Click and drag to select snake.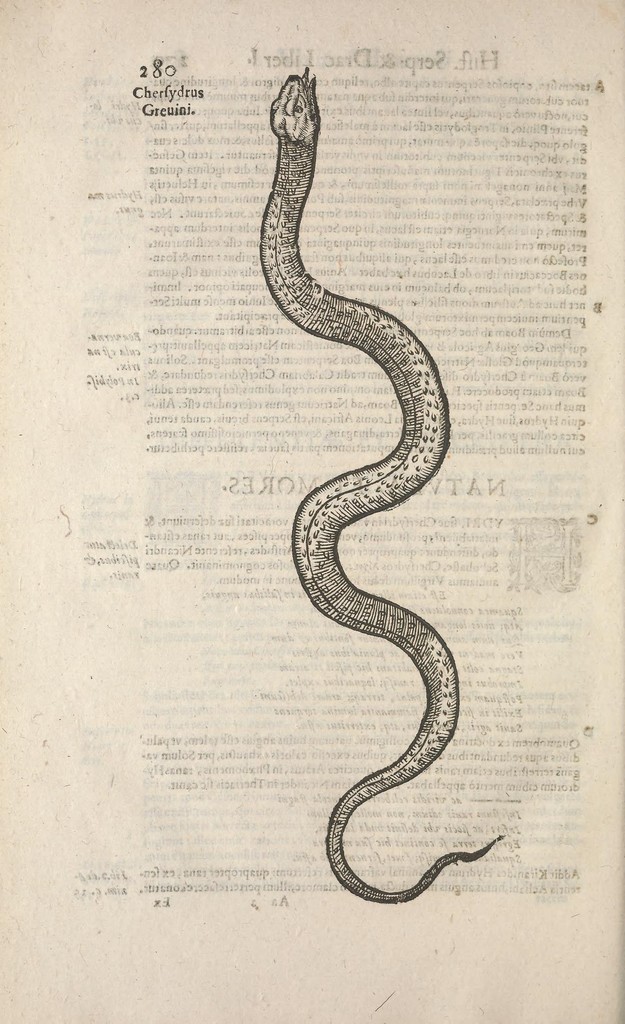
Selection: 257:73:496:900.
